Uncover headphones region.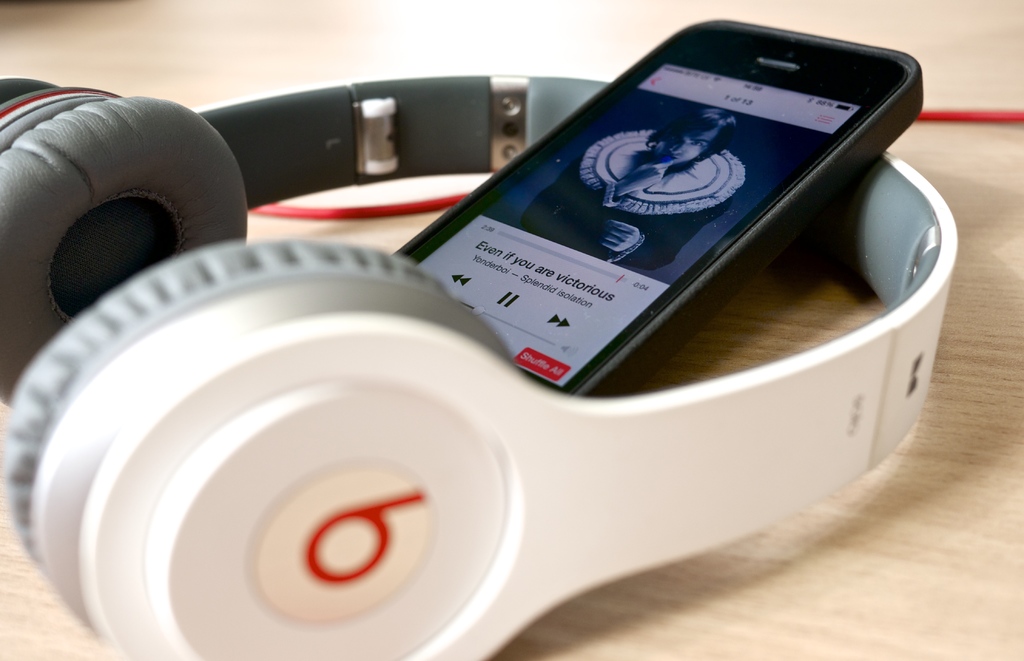
Uncovered: <box>0,72,958,660</box>.
